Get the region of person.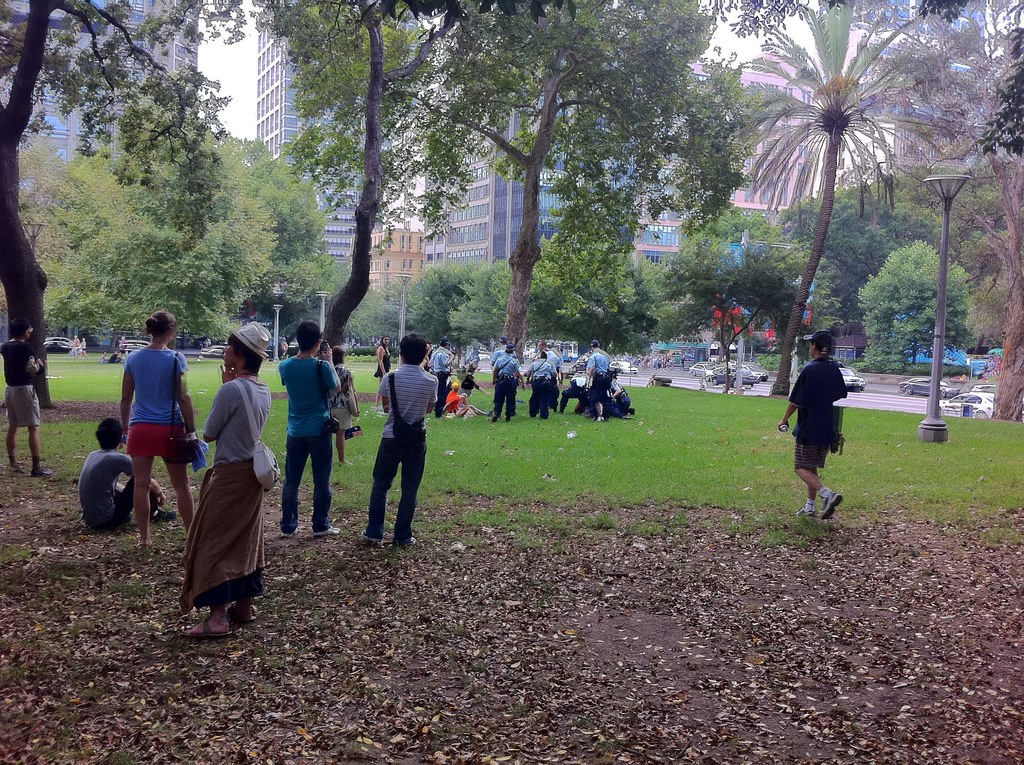
75/333/78/346.
